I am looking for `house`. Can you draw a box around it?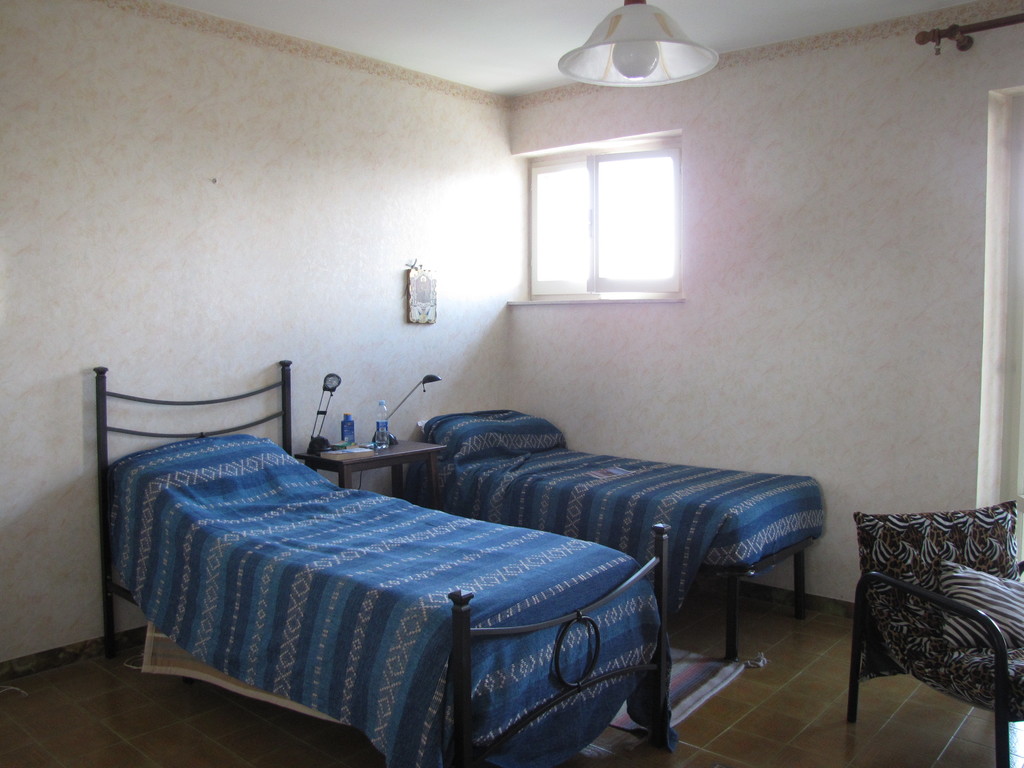
Sure, the bounding box is box=[0, 18, 1023, 728].
